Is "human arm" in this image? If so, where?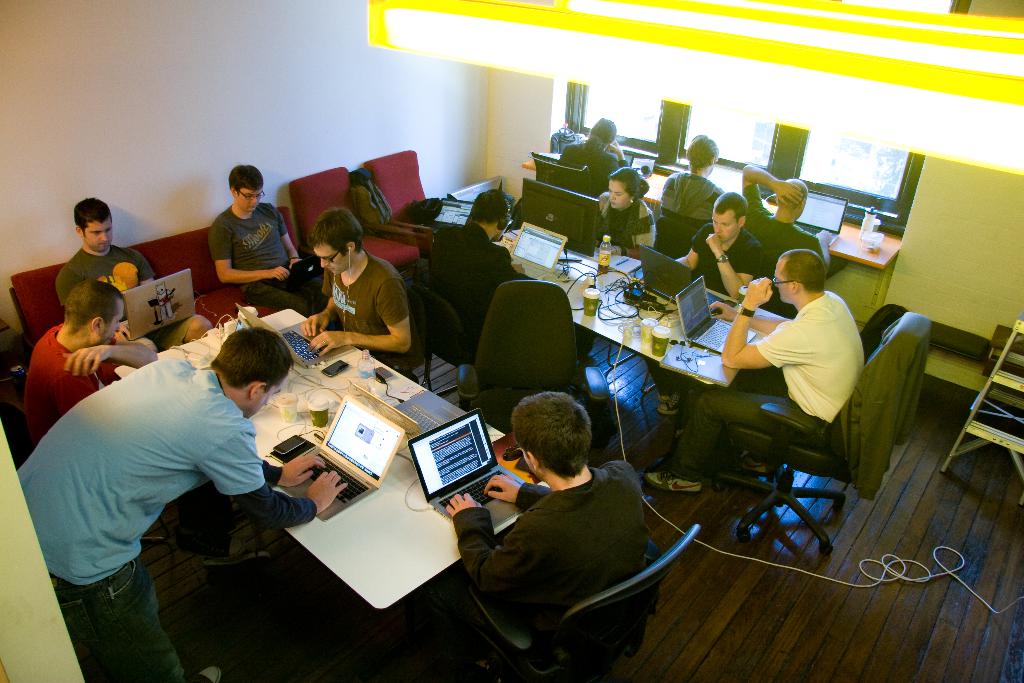
Yes, at (803, 226, 838, 278).
